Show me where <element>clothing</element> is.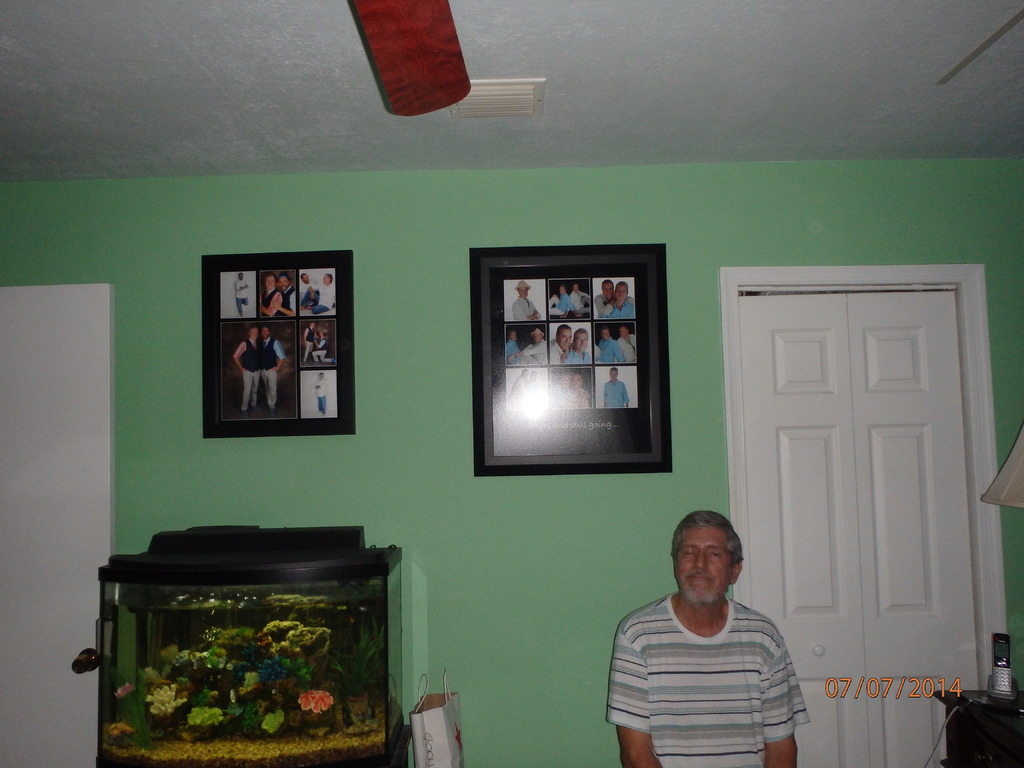
<element>clothing</element> is at box=[298, 280, 317, 310].
